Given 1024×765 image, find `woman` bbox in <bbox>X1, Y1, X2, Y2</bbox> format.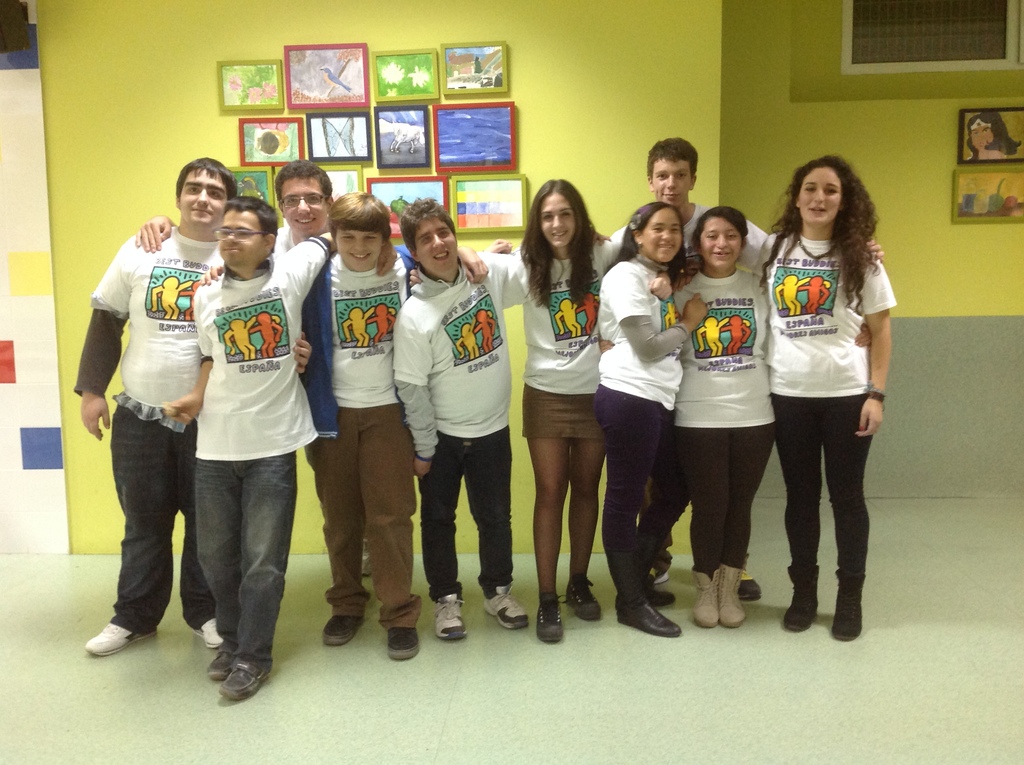
<bbox>406, 180, 676, 646</bbox>.
